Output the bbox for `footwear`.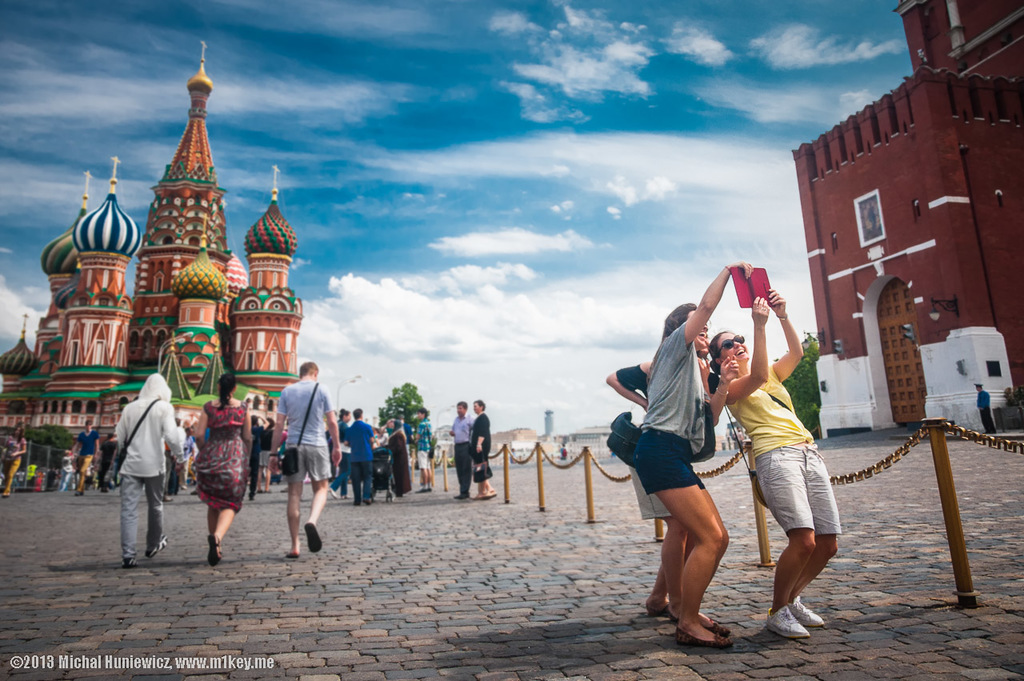
box(123, 555, 135, 567).
